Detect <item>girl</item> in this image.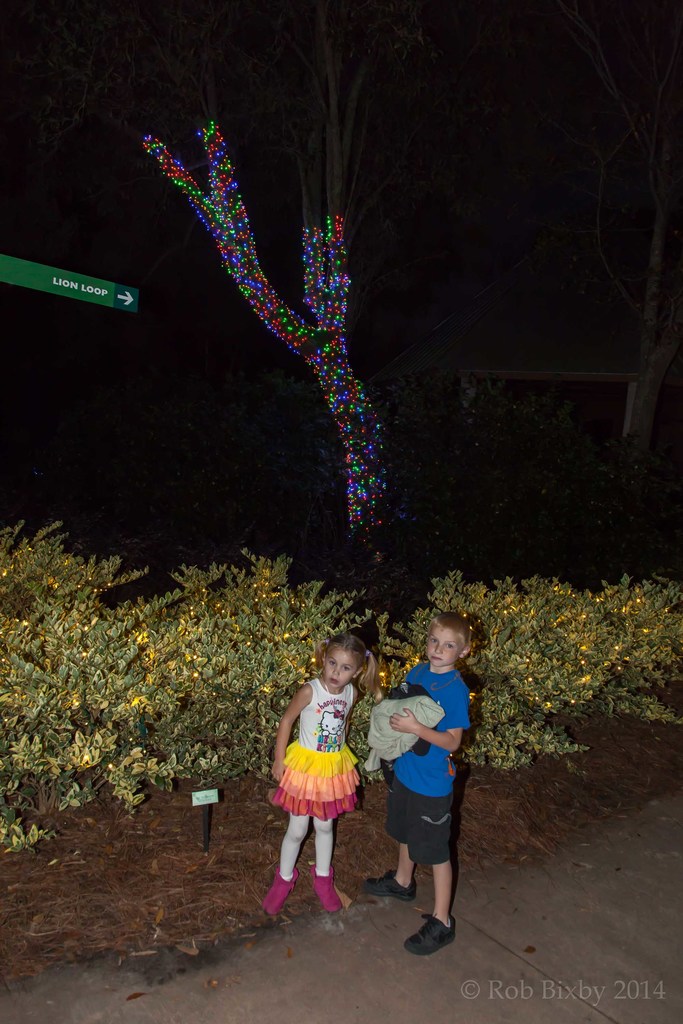
Detection: 263/638/375/913.
